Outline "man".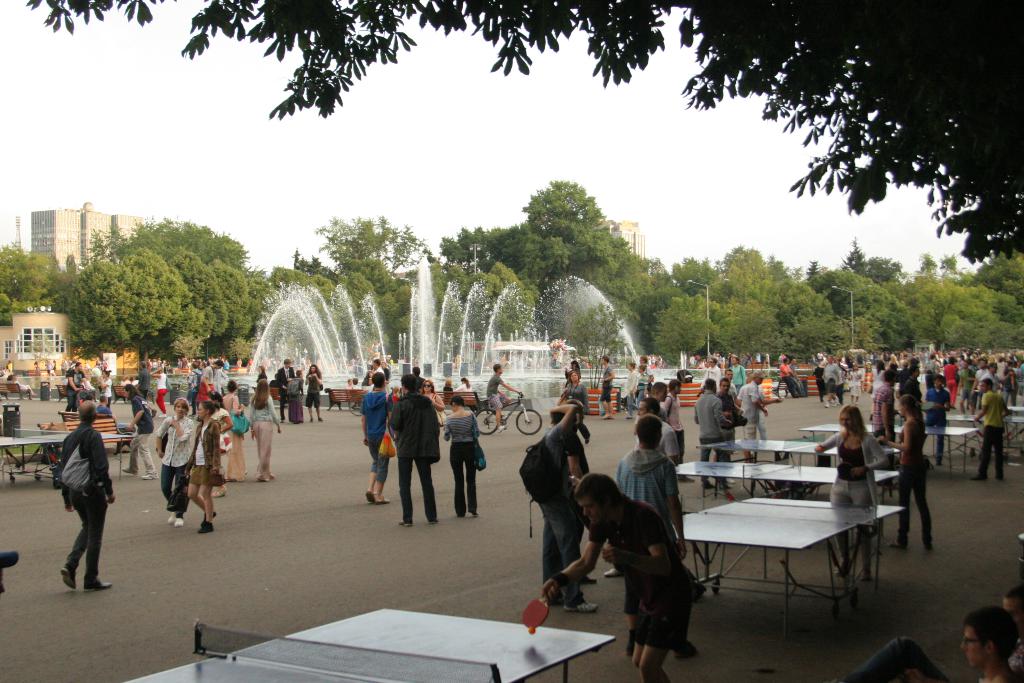
Outline: region(522, 406, 598, 611).
